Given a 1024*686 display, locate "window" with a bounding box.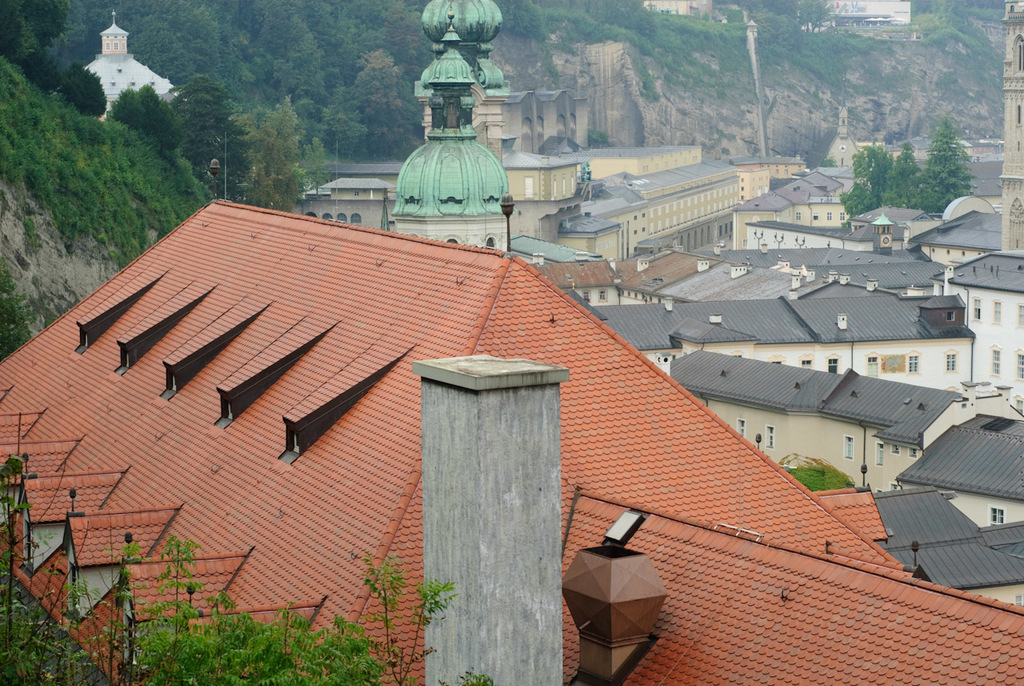
Located: <region>1014, 345, 1023, 381</region>.
